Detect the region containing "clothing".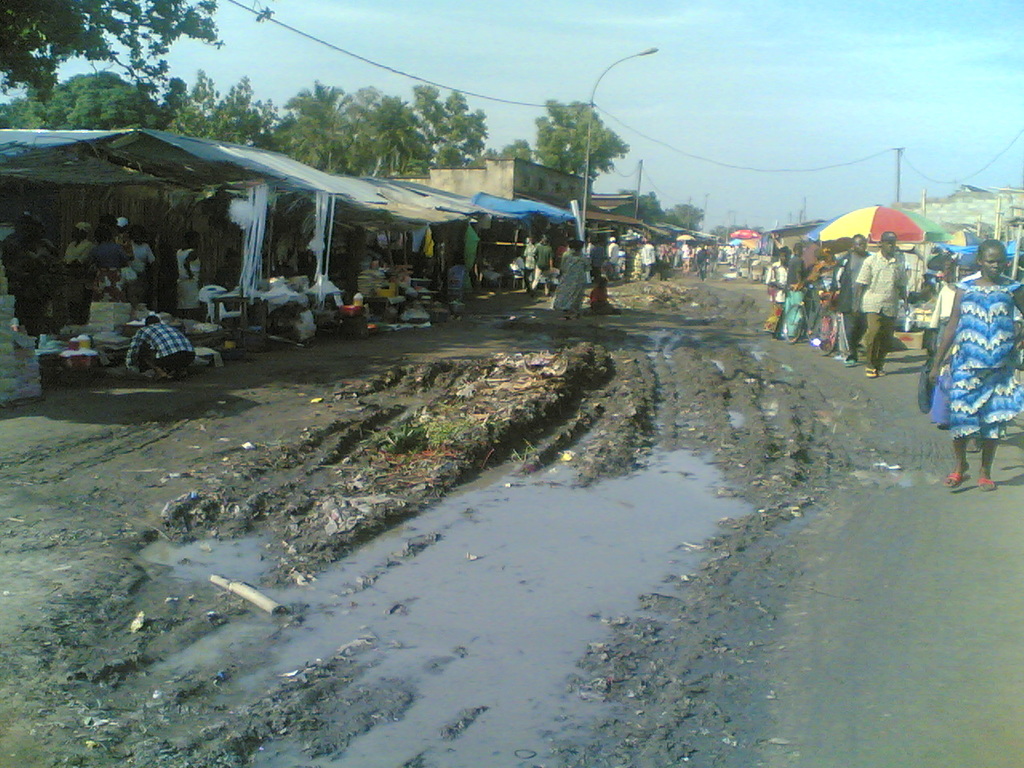
549/247/591/314.
